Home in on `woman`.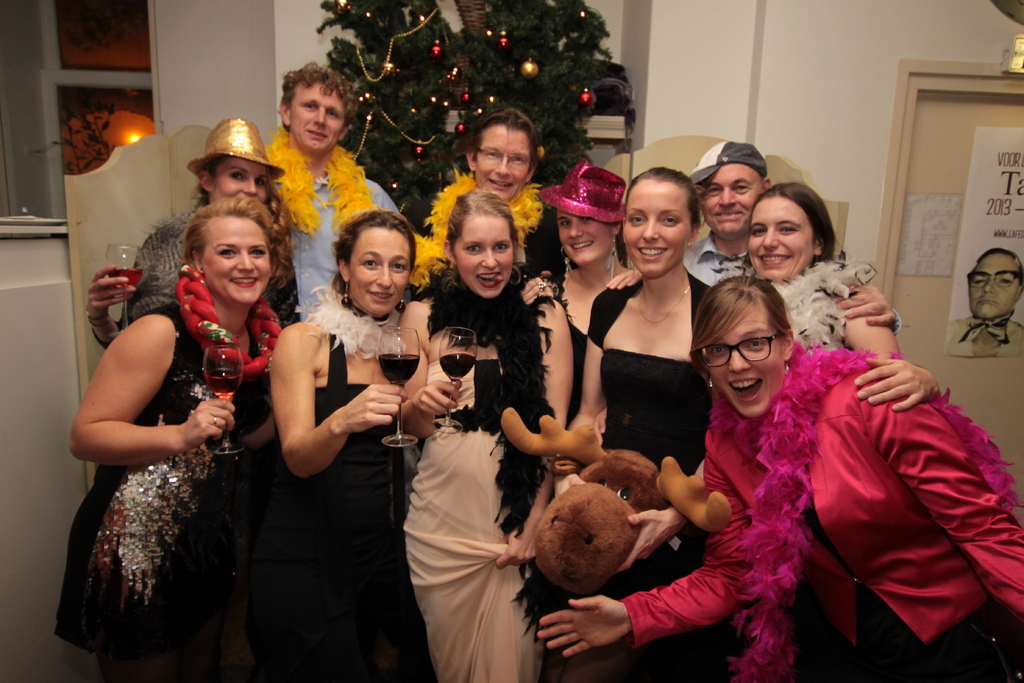
Homed in at {"x1": 515, "y1": 162, "x2": 641, "y2": 401}.
